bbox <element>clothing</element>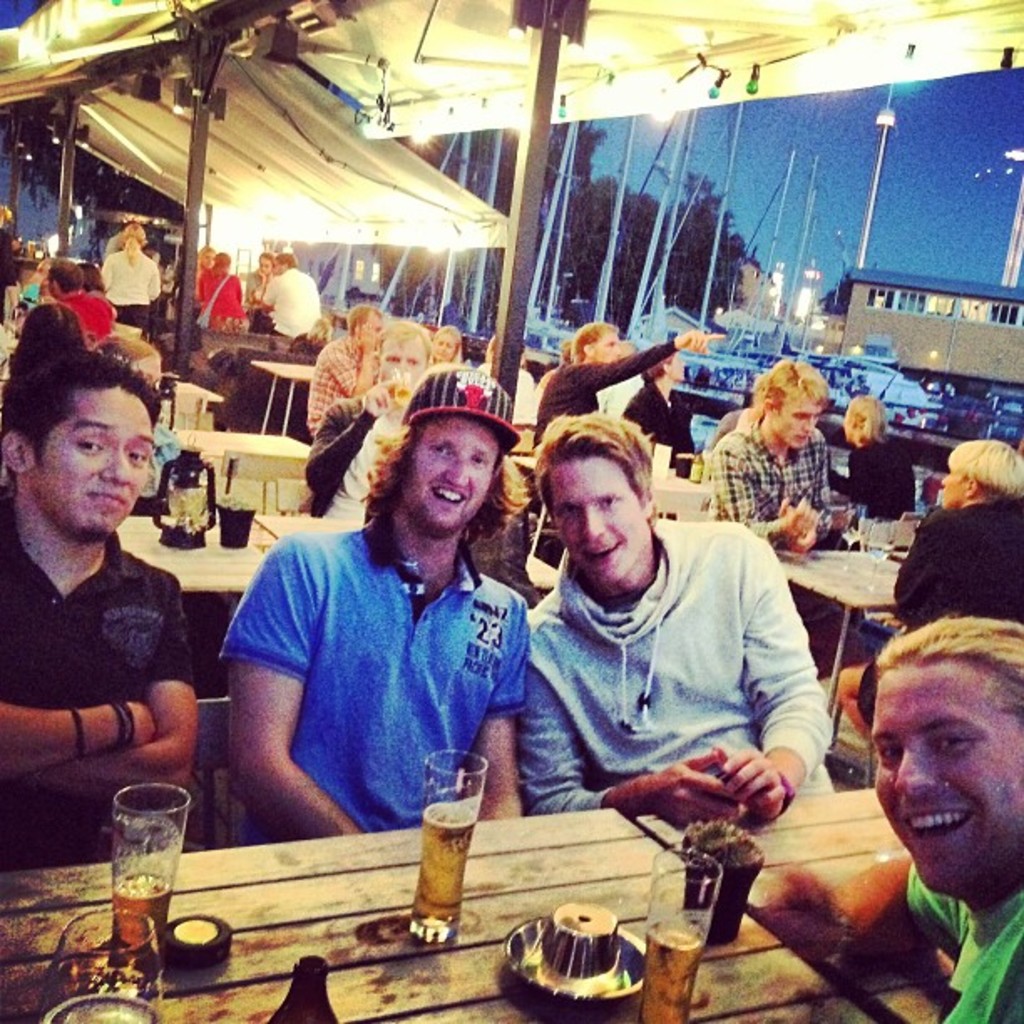
bbox=(527, 343, 671, 450)
